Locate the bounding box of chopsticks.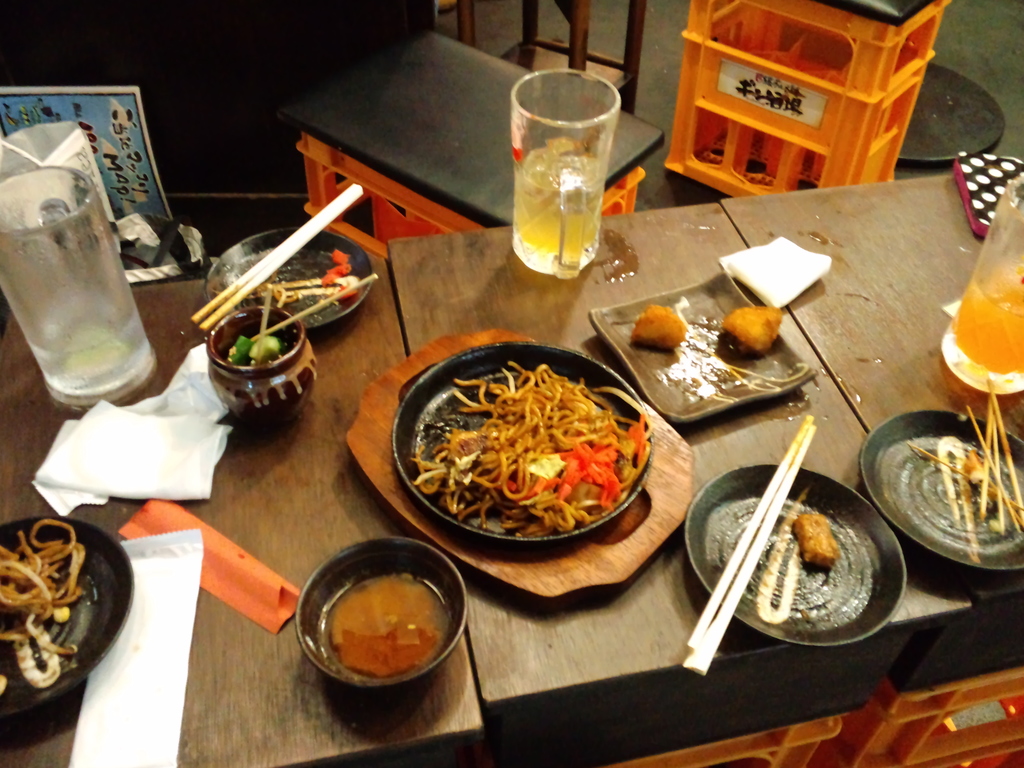
Bounding box: pyautogui.locateOnScreen(908, 378, 1023, 532).
